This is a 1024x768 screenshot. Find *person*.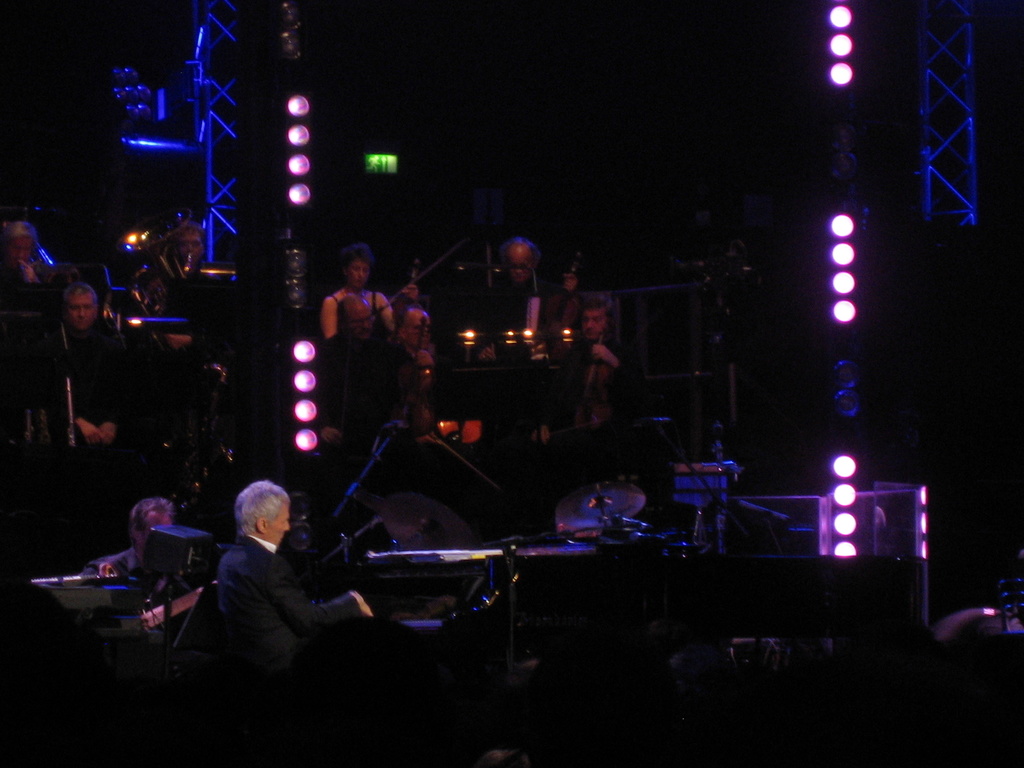
Bounding box: x1=470 y1=233 x2=575 y2=358.
